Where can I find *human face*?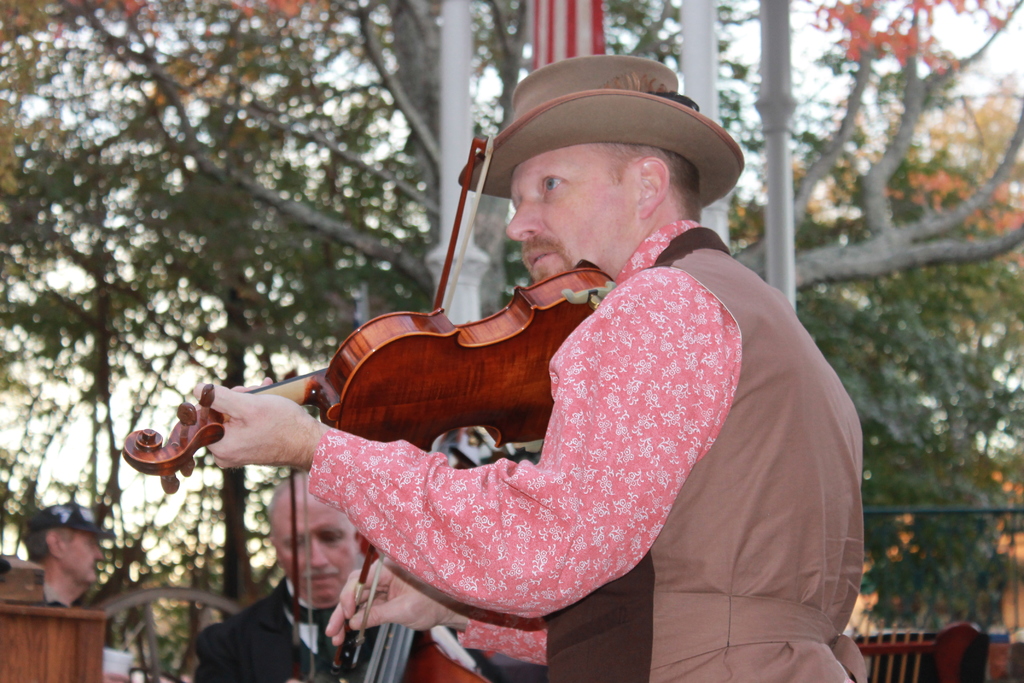
You can find it at bbox=(504, 150, 641, 277).
